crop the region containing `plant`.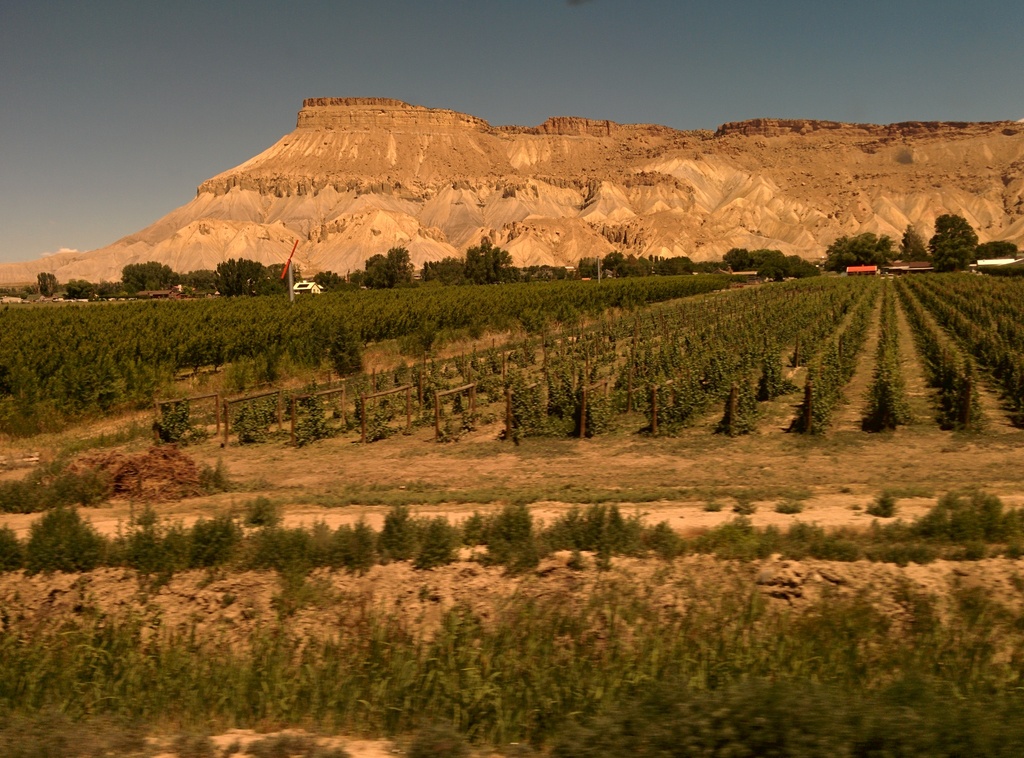
Crop region: l=772, t=494, r=808, b=519.
